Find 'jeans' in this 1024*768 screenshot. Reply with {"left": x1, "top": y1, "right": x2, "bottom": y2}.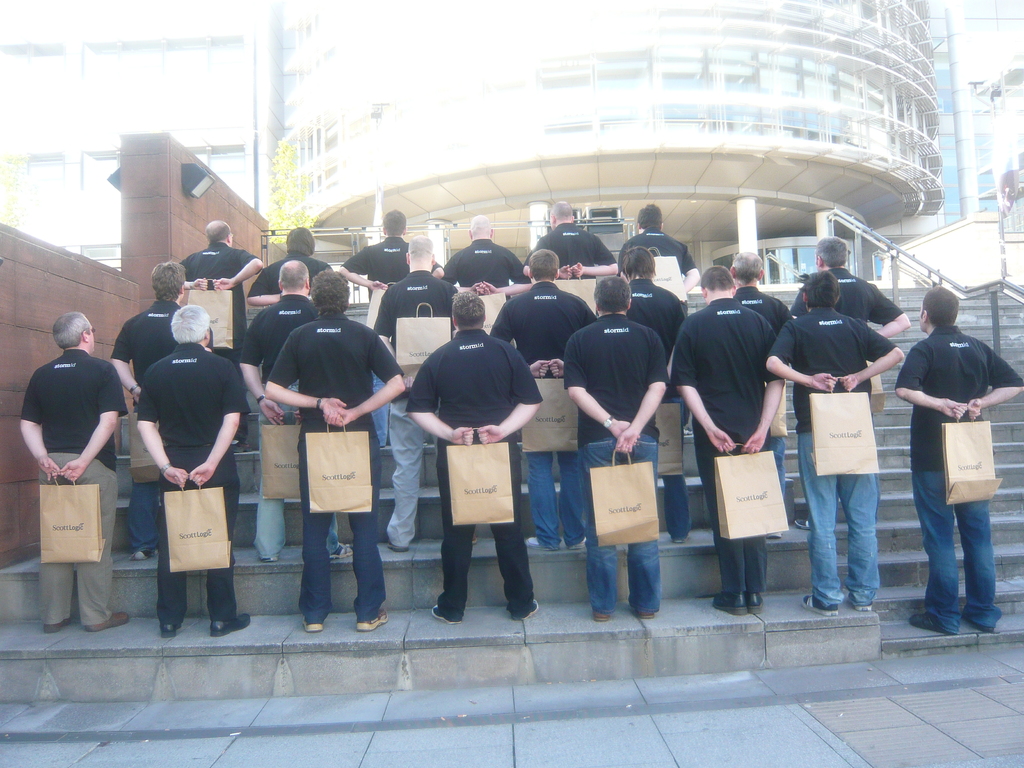
{"left": 913, "top": 470, "right": 1003, "bottom": 637}.
